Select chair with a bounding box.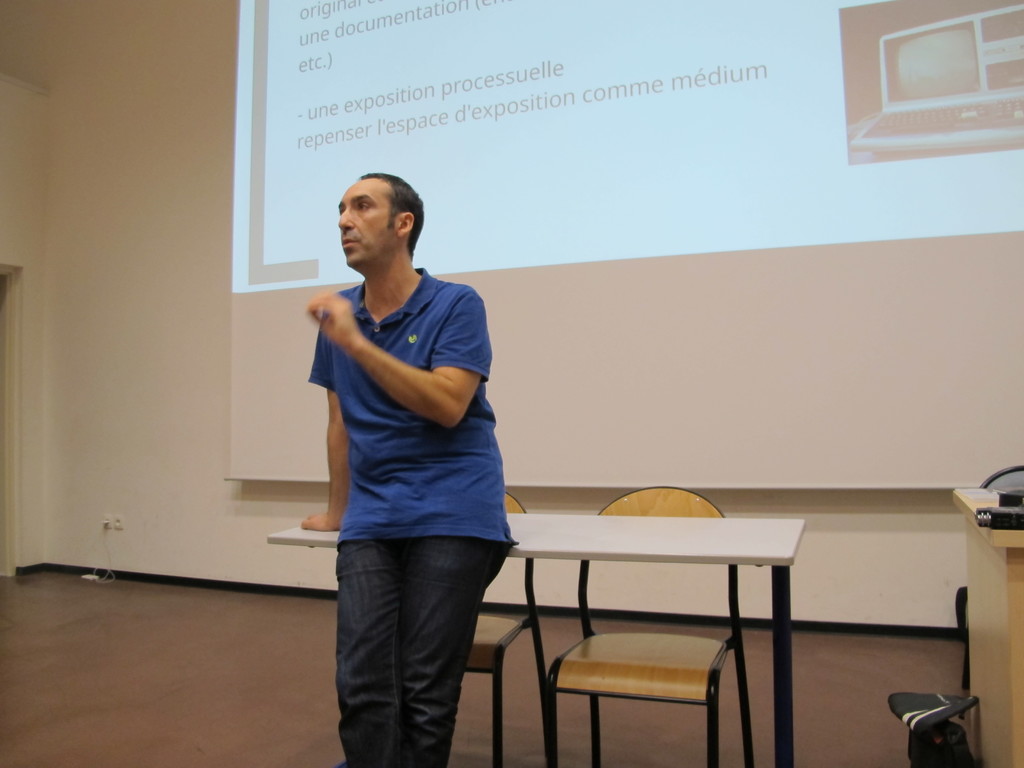
(left=465, top=482, right=557, bottom=767).
